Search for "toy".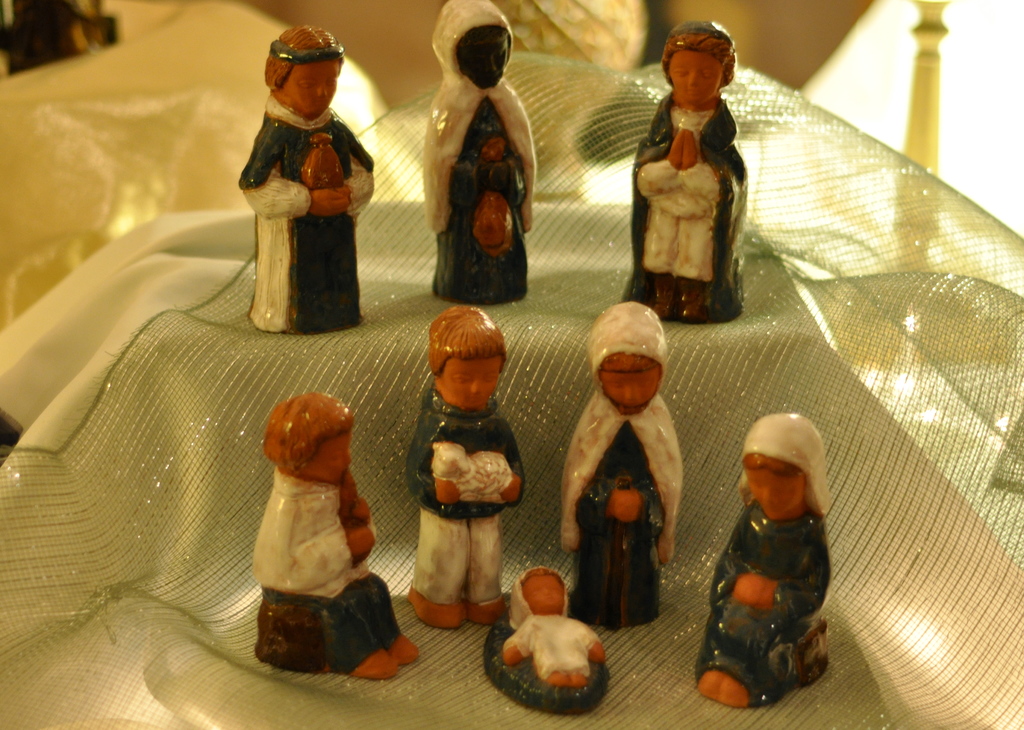
Found at BBox(481, 556, 613, 713).
